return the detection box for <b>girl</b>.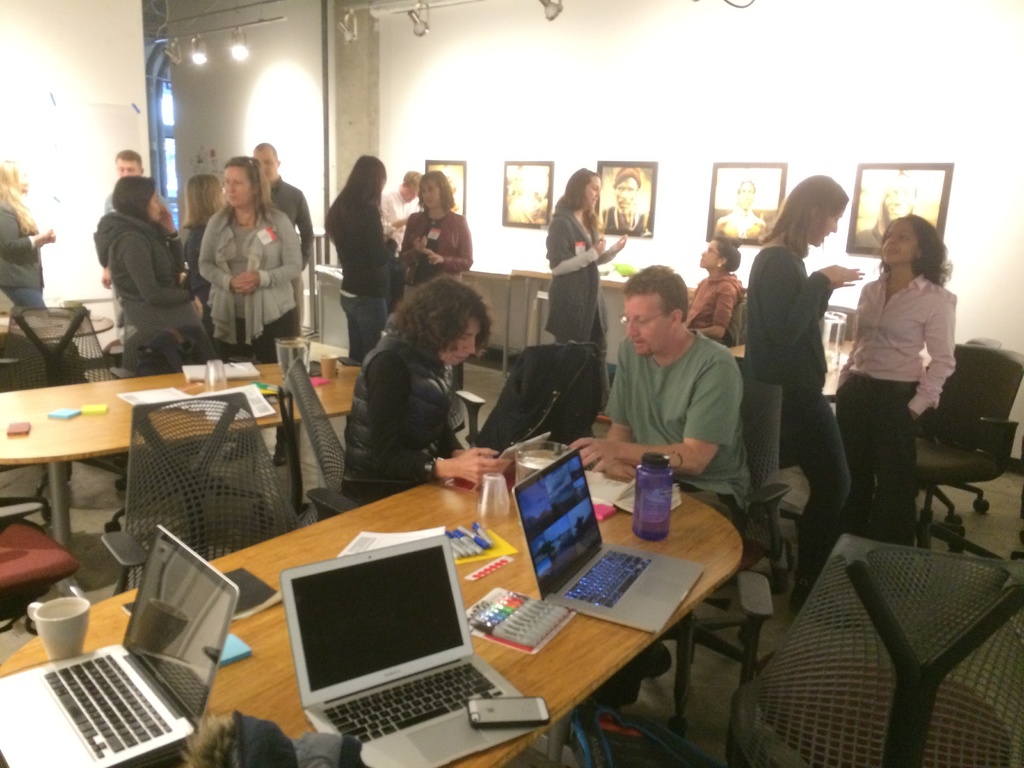
pyautogui.locateOnScreen(1, 162, 54, 311).
